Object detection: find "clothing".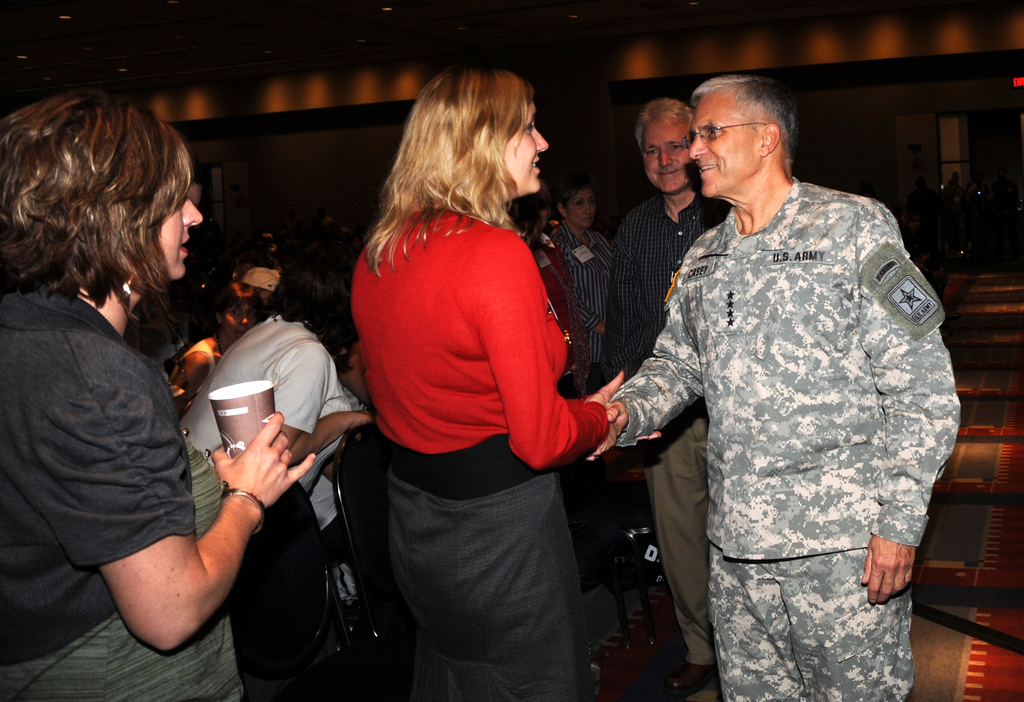
595:120:961:688.
